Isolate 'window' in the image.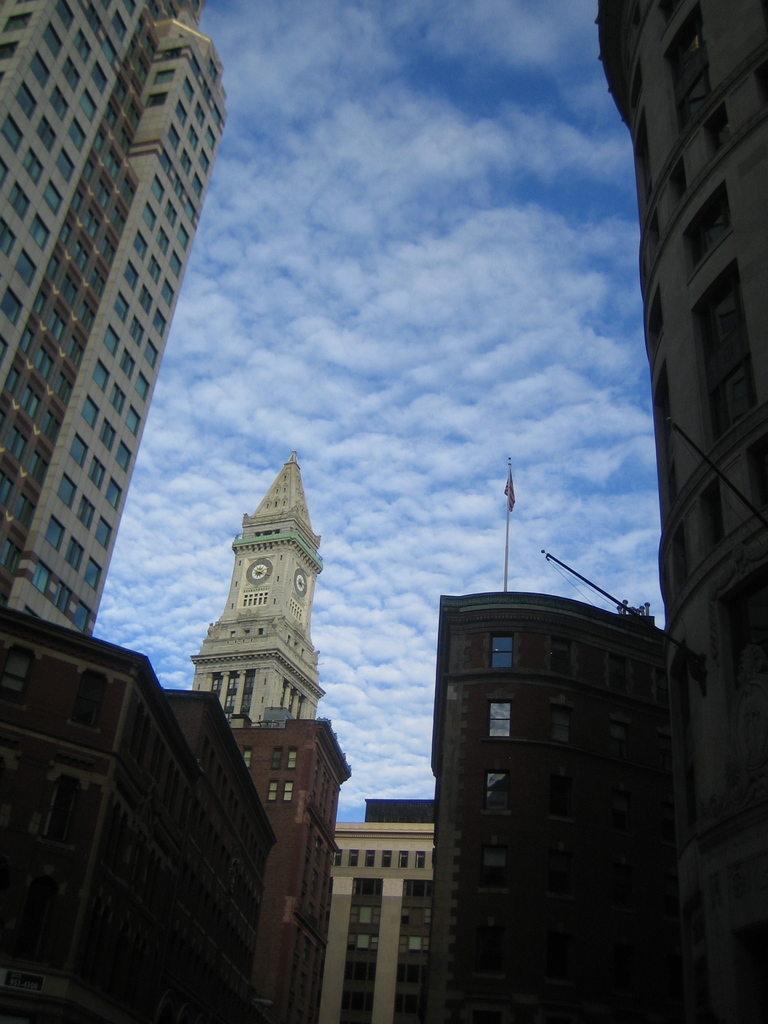
Isolated region: [left=4, top=183, right=29, bottom=223].
